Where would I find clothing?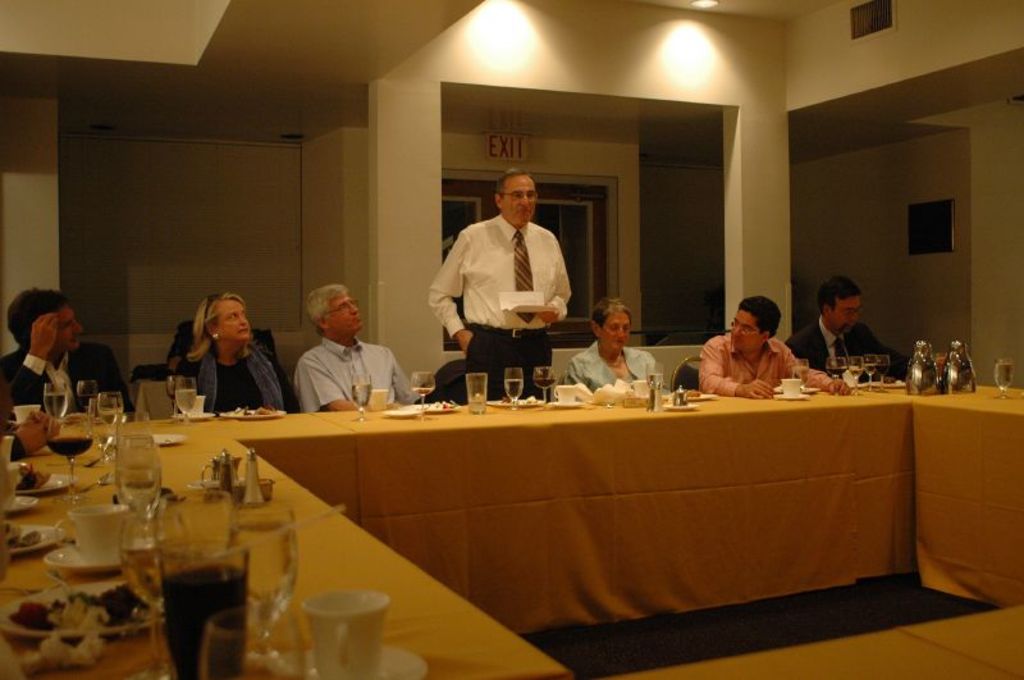
At {"left": 421, "top": 219, "right": 566, "bottom": 400}.
